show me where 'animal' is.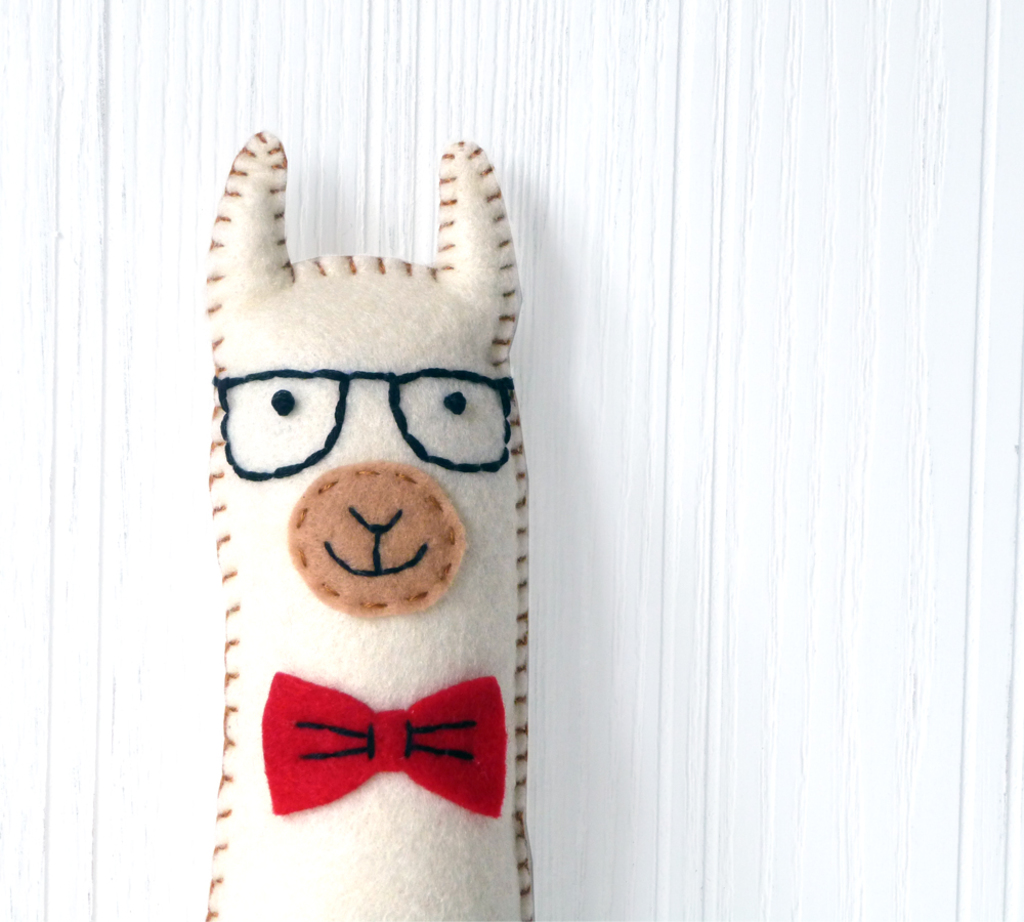
'animal' is at {"left": 200, "top": 130, "right": 536, "bottom": 921}.
